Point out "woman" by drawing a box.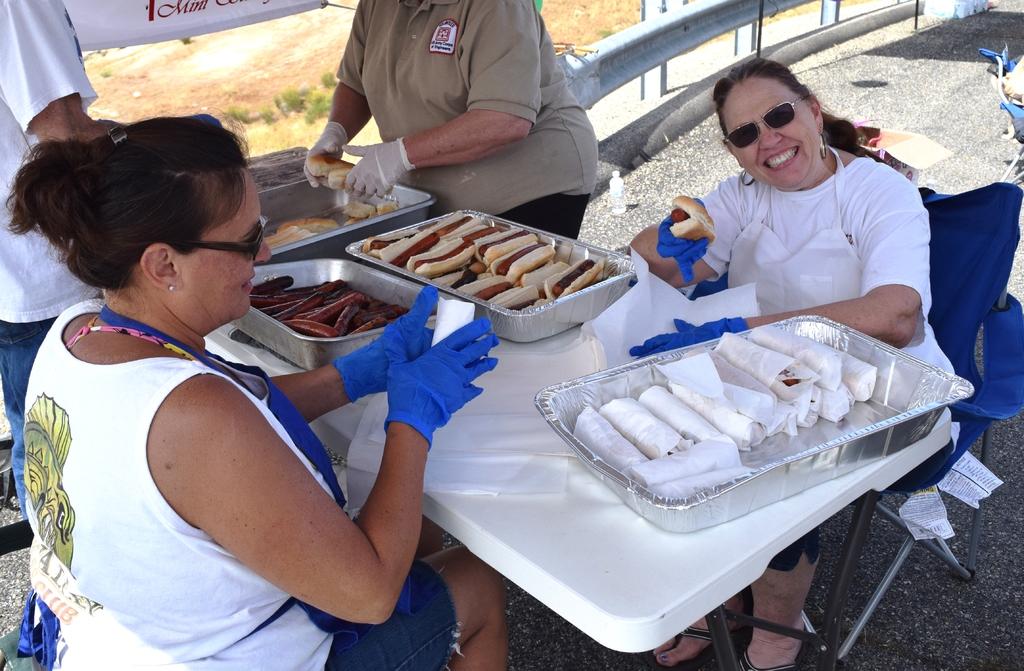
bbox(297, 0, 597, 245).
